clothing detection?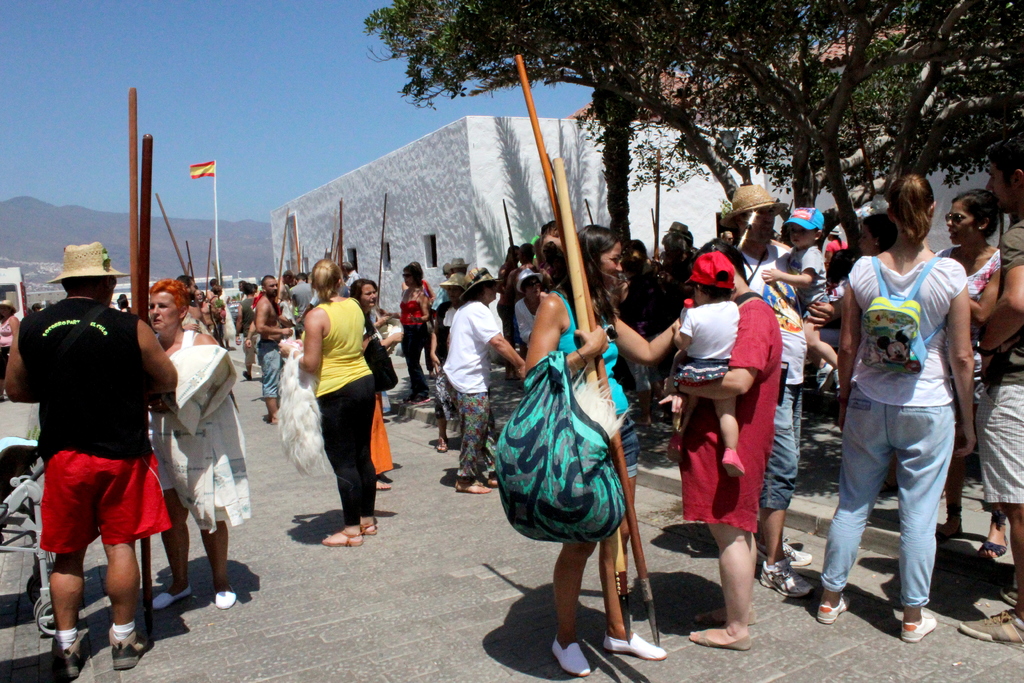
147:333:250:536
